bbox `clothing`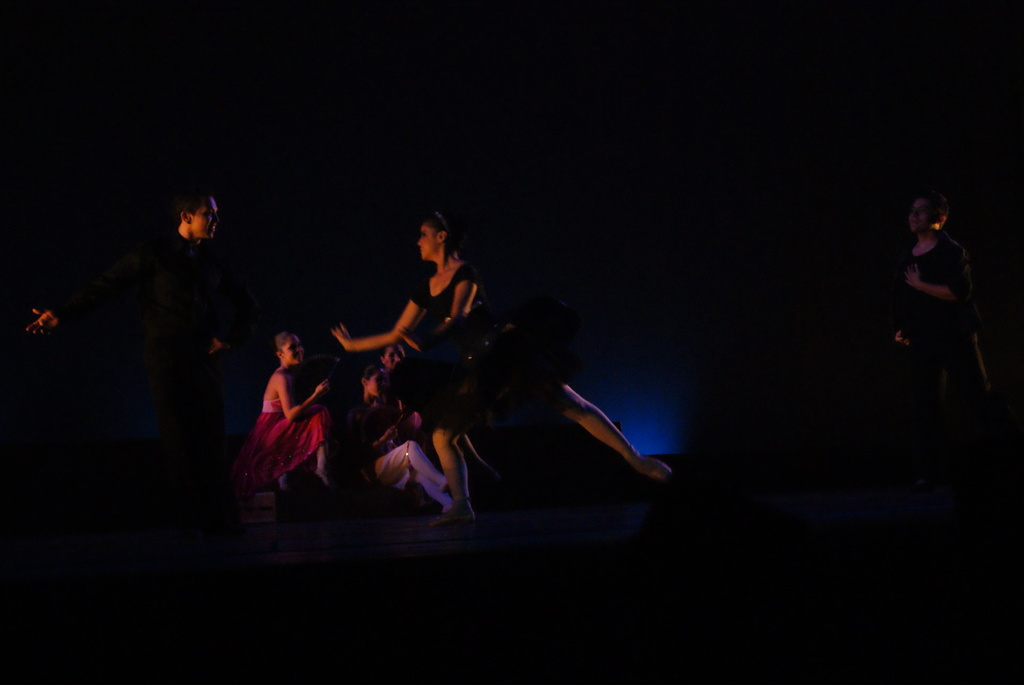
left=368, top=412, right=476, bottom=512
